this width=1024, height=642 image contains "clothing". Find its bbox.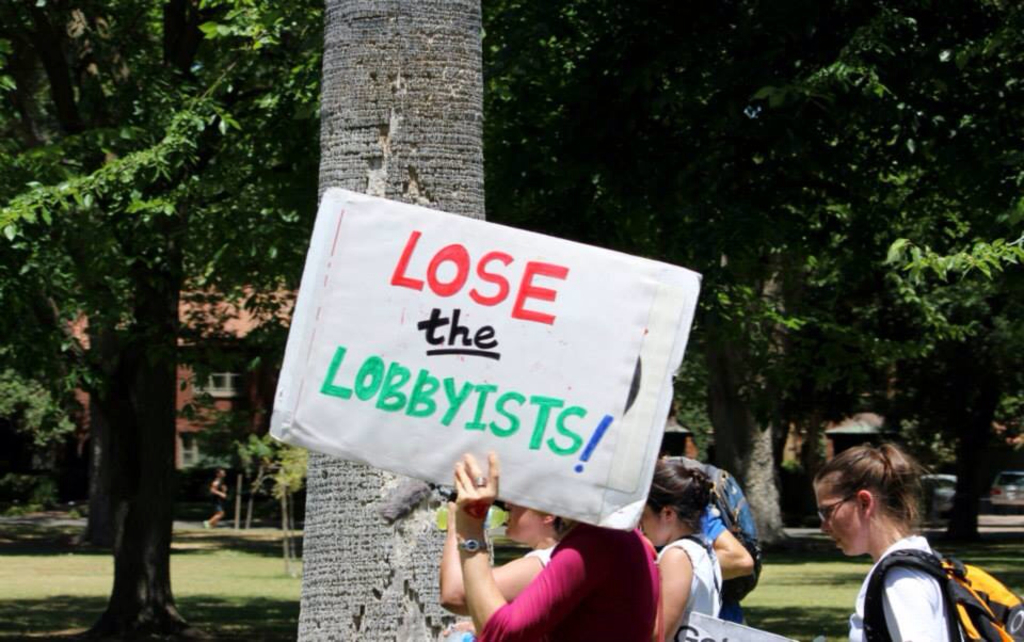
pyautogui.locateOnScreen(702, 448, 769, 621).
